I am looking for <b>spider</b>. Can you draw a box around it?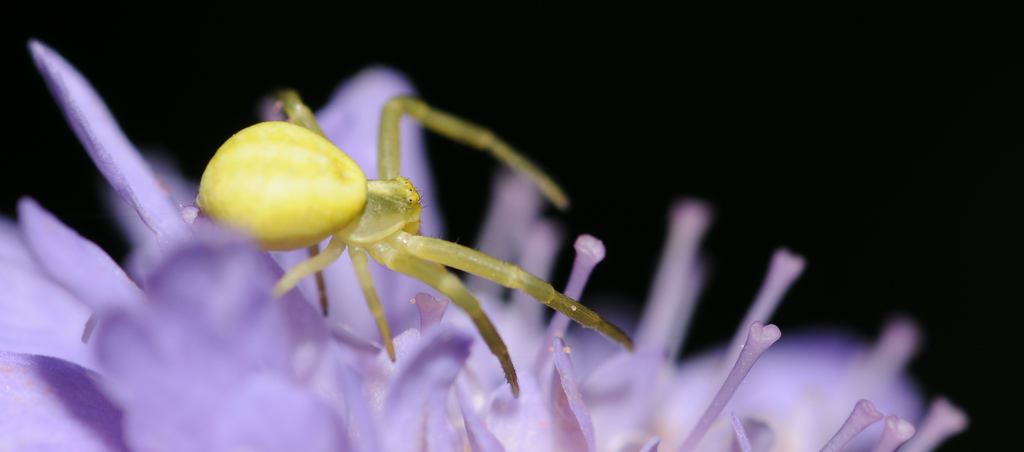
Sure, the bounding box is (185,87,641,401).
